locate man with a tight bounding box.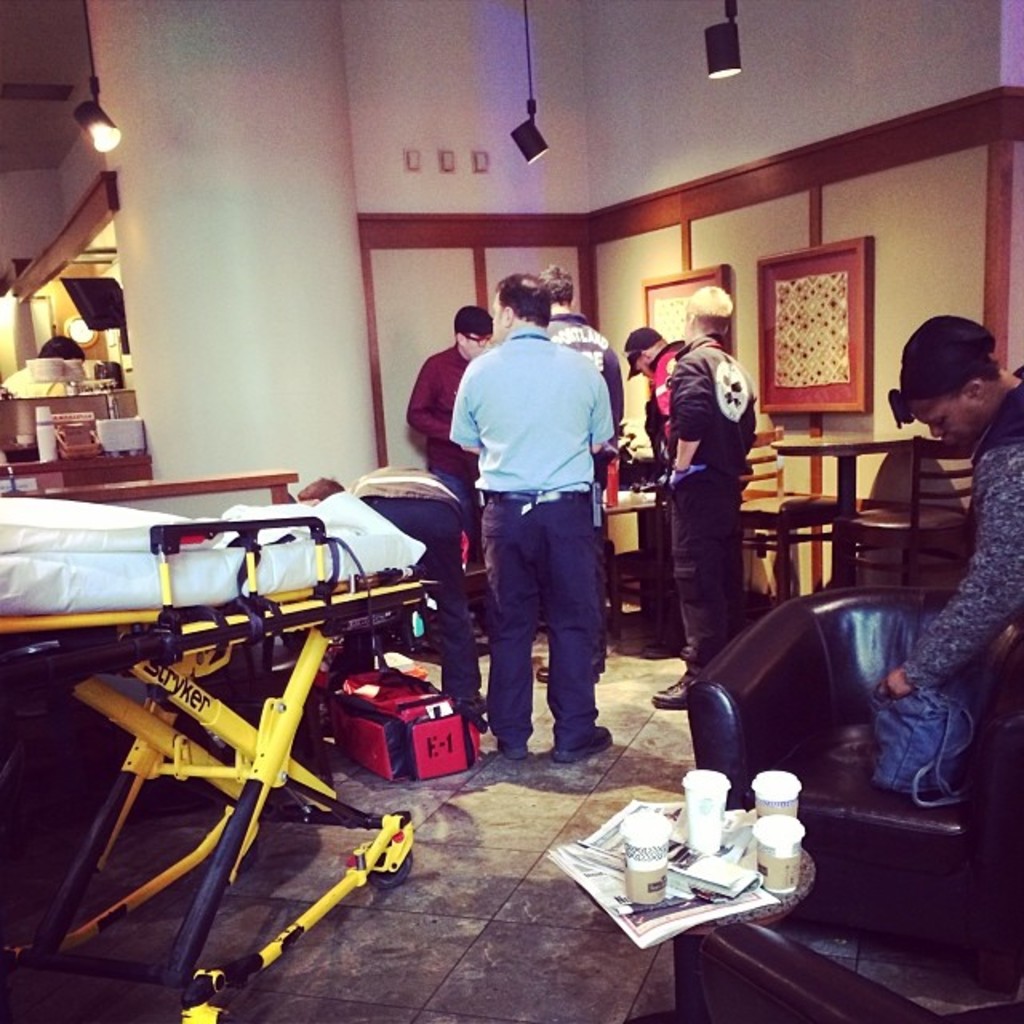
[448, 285, 646, 794].
